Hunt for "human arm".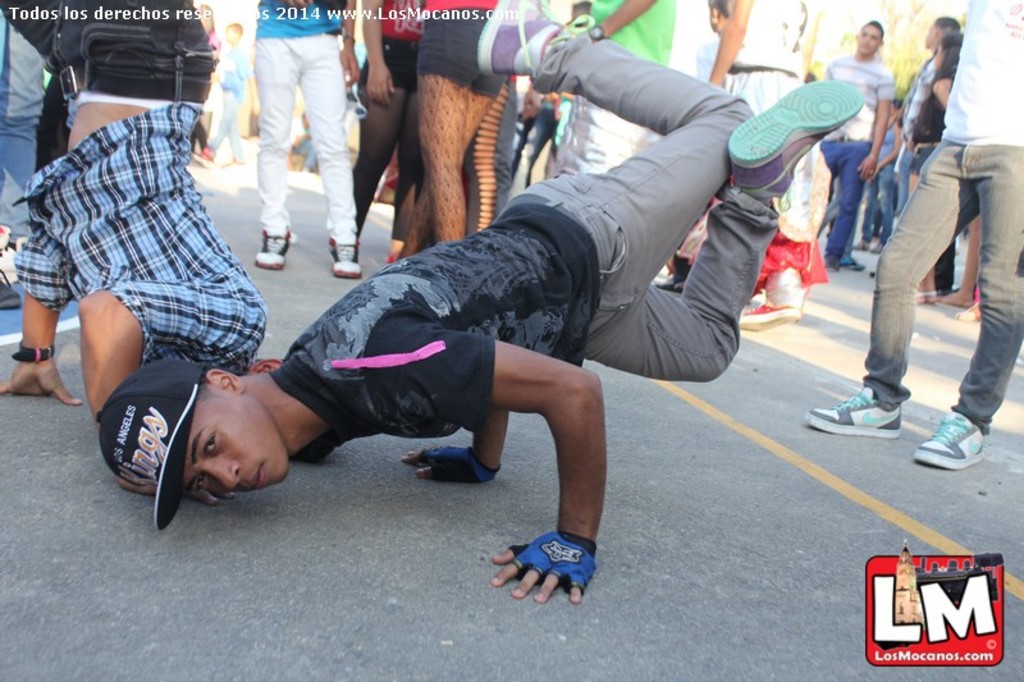
Hunted down at detection(522, 93, 543, 118).
